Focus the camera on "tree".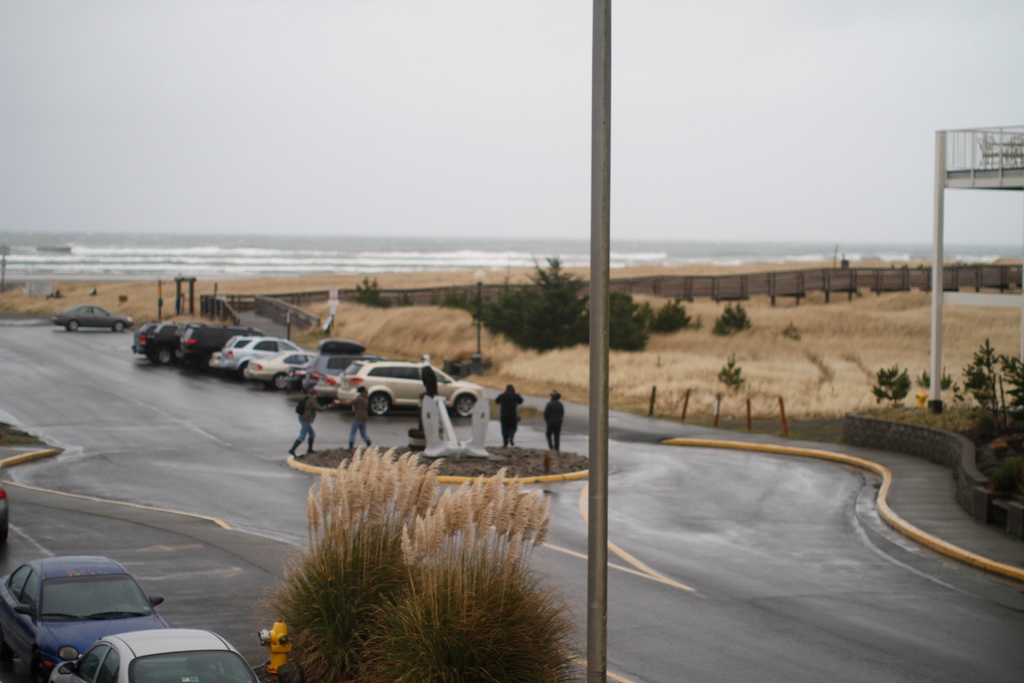
Focus region: 648:295:693:338.
